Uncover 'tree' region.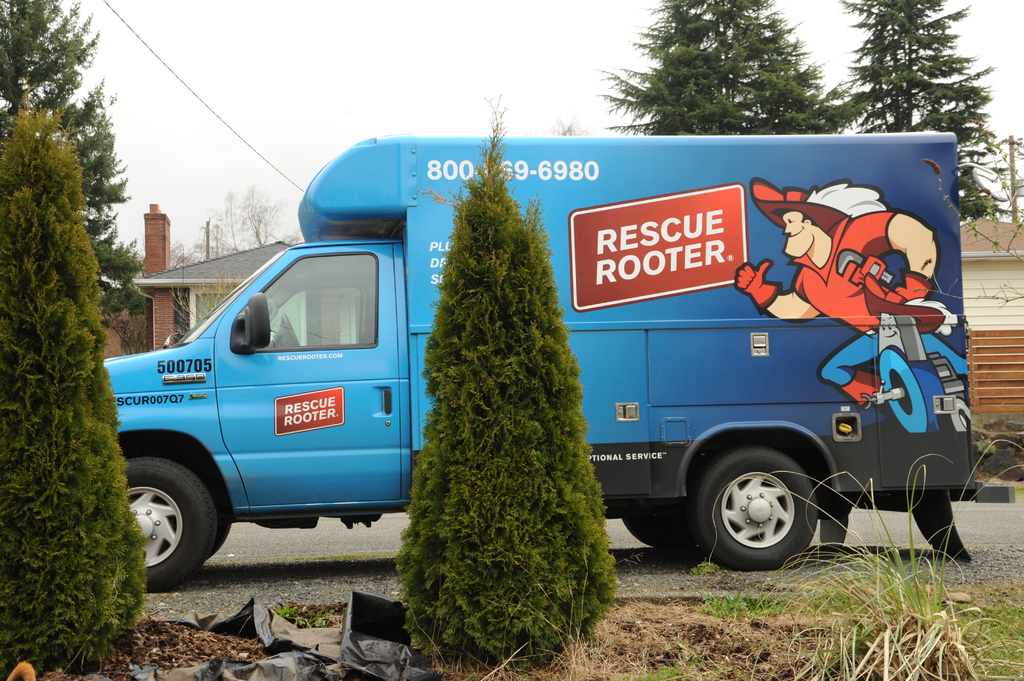
Uncovered: {"x1": 833, "y1": 0, "x2": 1023, "y2": 238}.
